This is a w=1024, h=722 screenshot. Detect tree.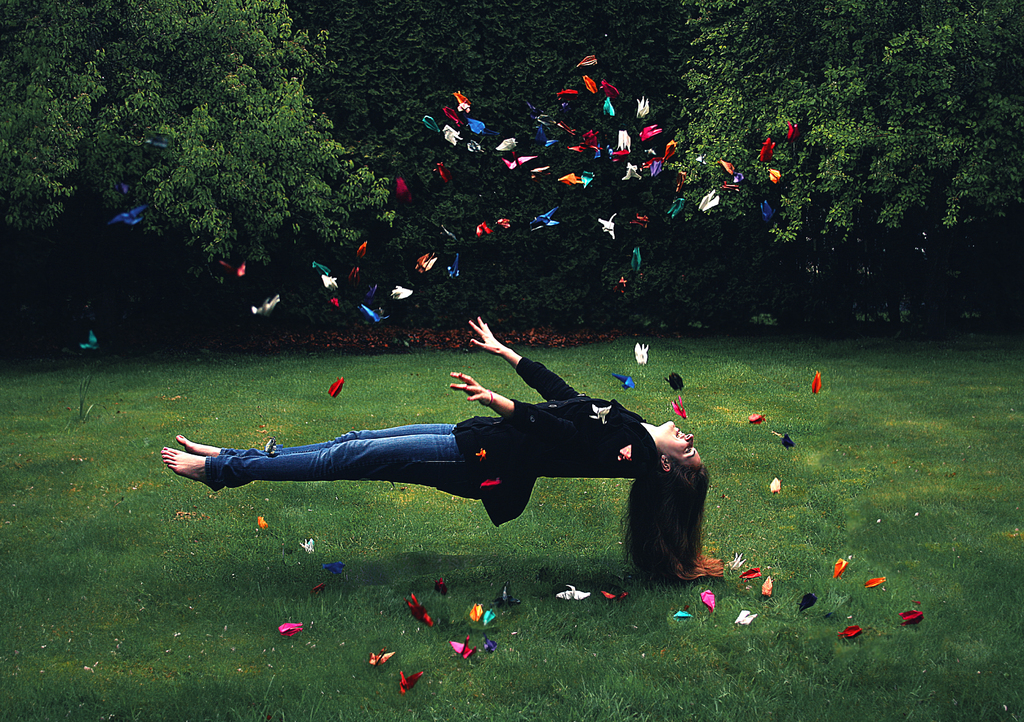
detection(618, 49, 997, 349).
